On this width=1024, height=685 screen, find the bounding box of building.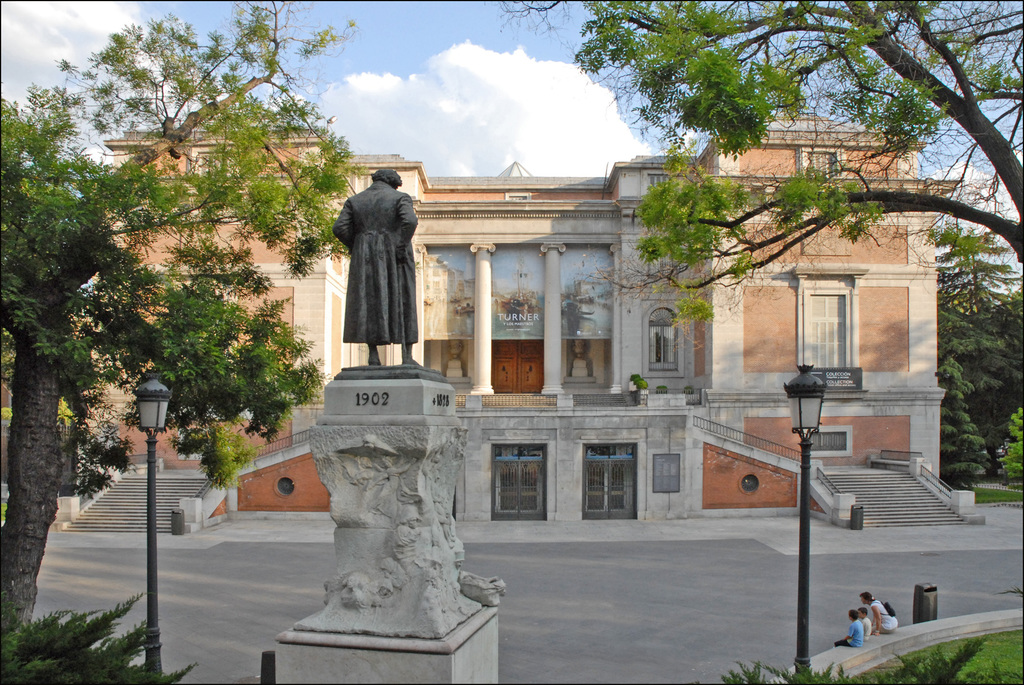
Bounding box: detection(68, 105, 938, 554).
